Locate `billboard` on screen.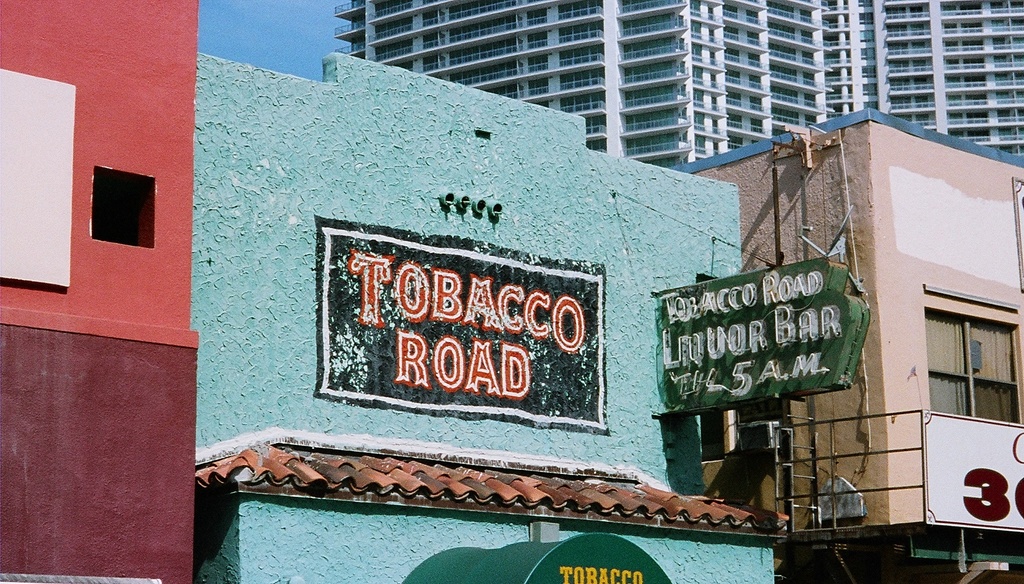
On screen at [270,67,1000,519].
